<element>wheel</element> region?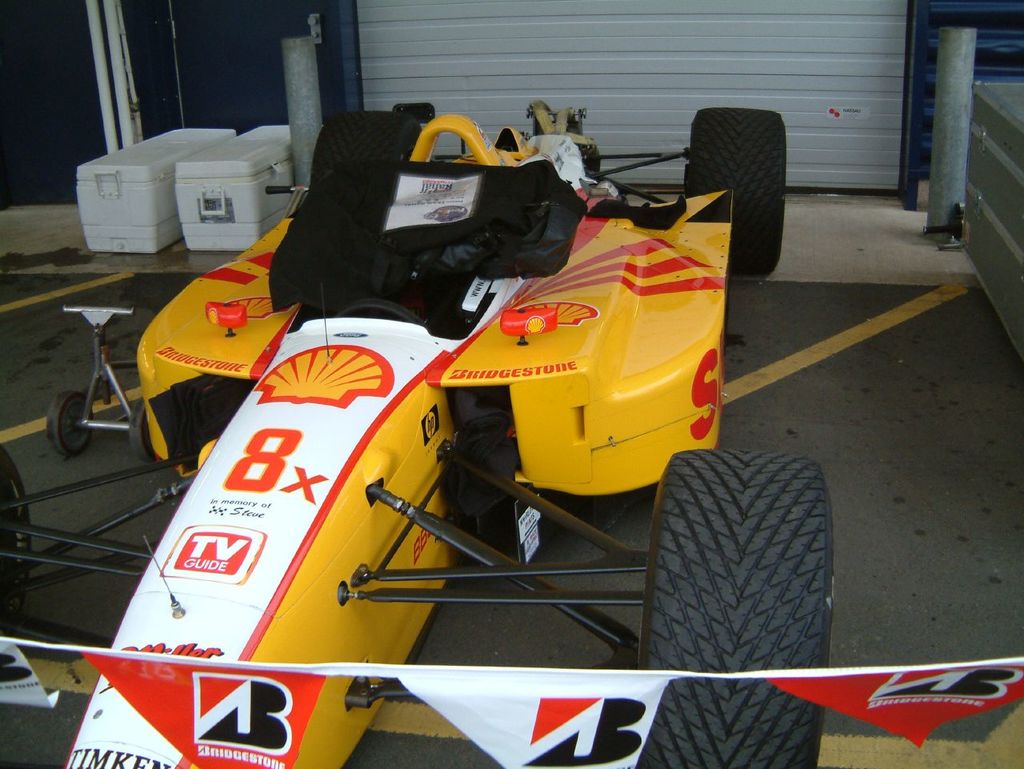
[x1=698, y1=111, x2=781, y2=246]
